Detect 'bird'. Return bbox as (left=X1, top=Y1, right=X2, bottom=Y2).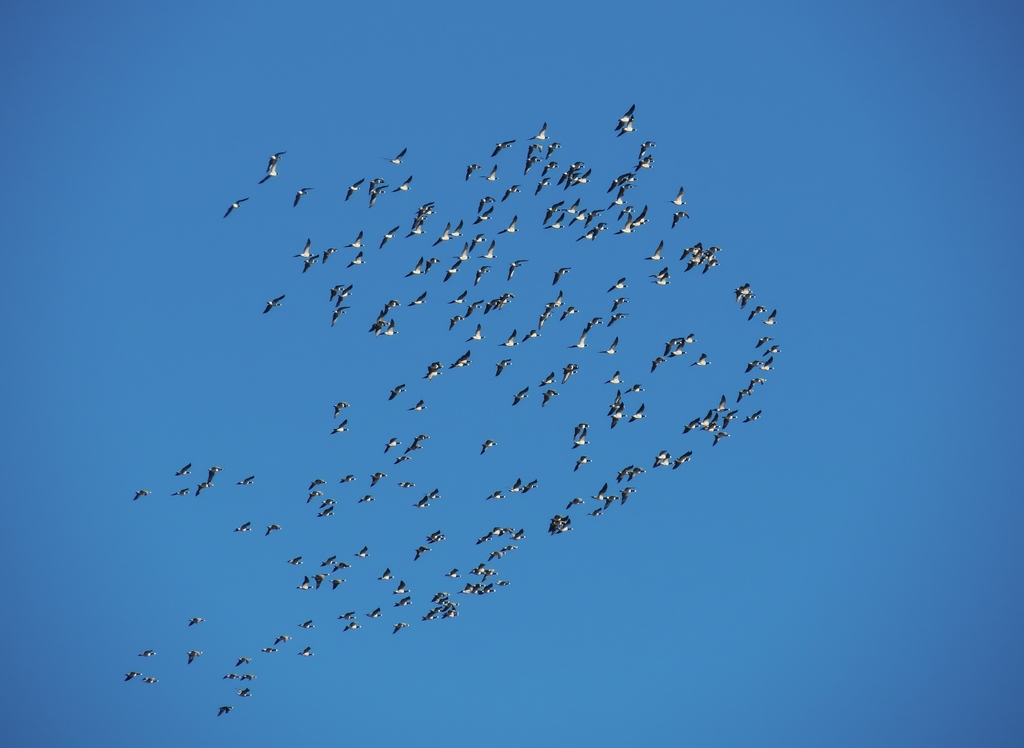
(left=473, top=266, right=491, bottom=285).
